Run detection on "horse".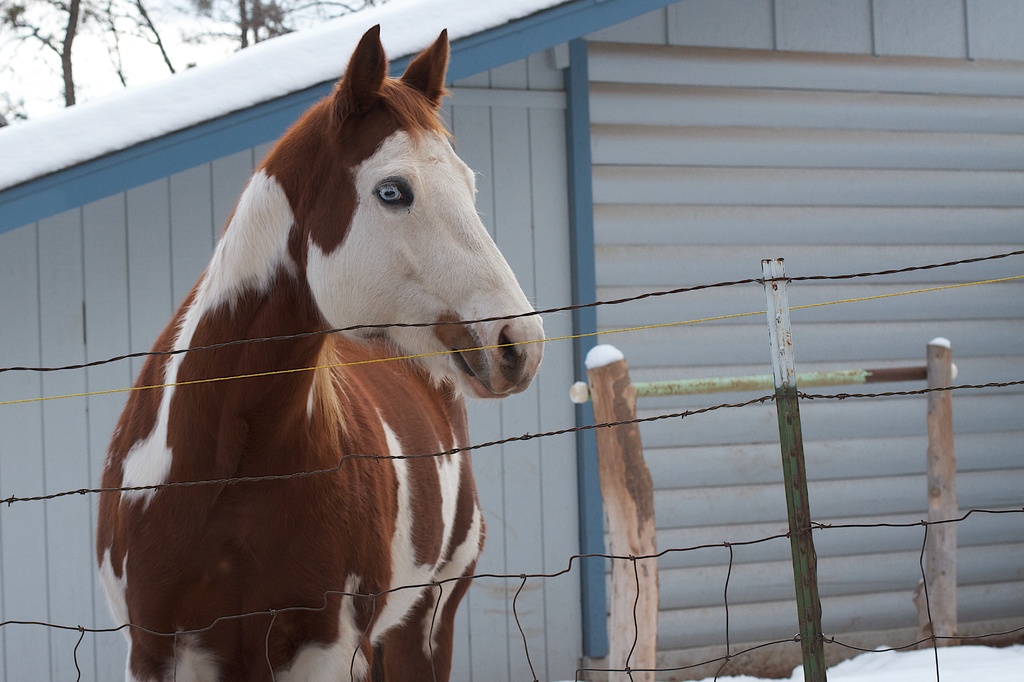
Result: {"left": 94, "top": 19, "right": 548, "bottom": 681}.
